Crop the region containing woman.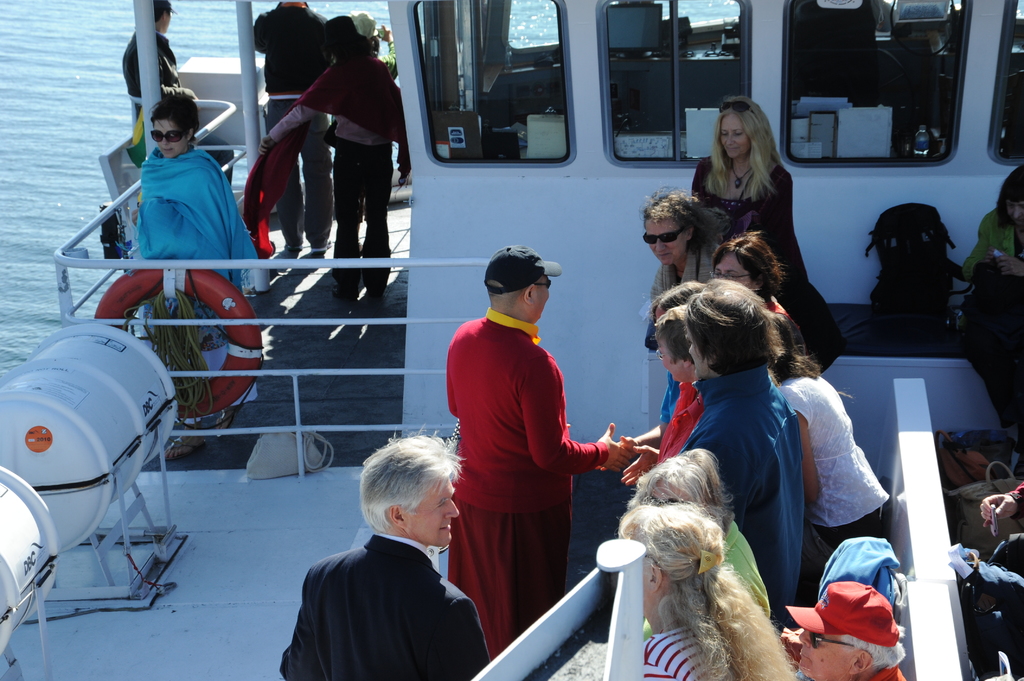
Crop region: region(618, 277, 708, 487).
